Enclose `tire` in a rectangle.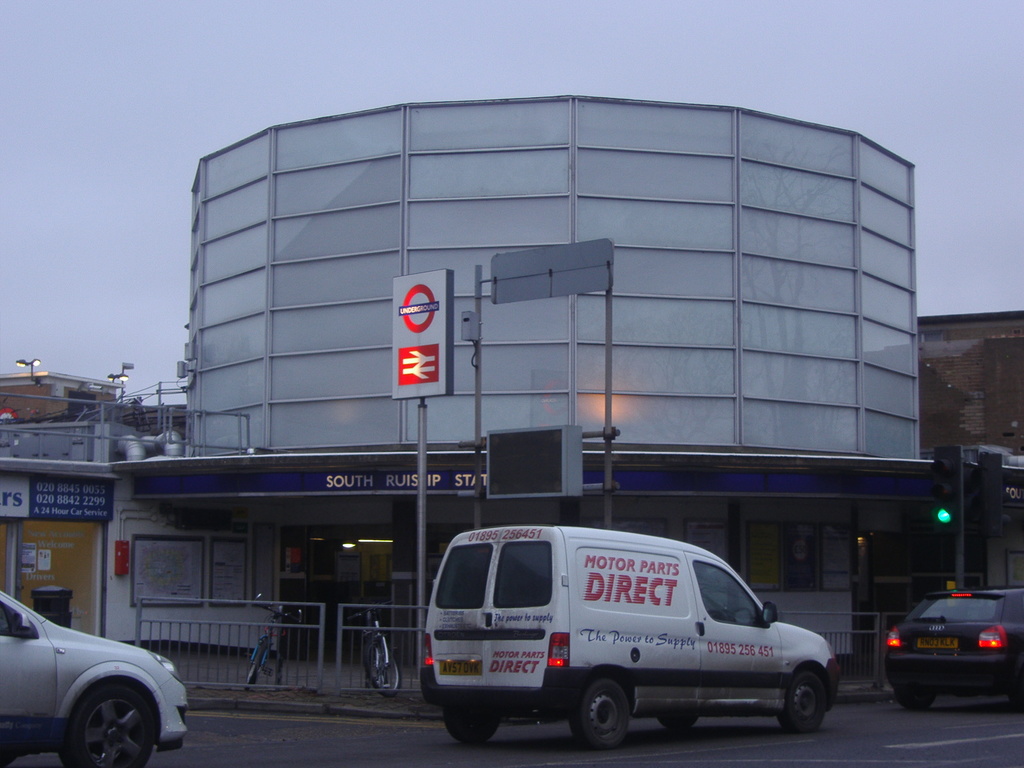
bbox(570, 677, 627, 745).
